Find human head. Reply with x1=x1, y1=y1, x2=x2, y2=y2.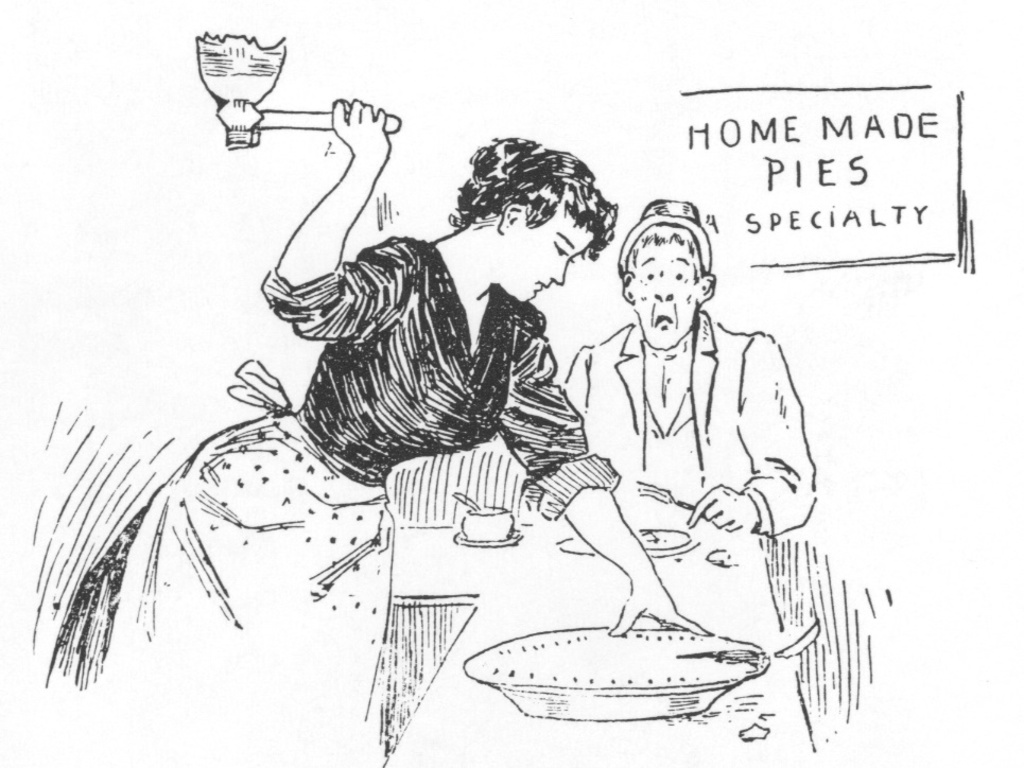
x1=617, y1=198, x2=718, y2=351.
